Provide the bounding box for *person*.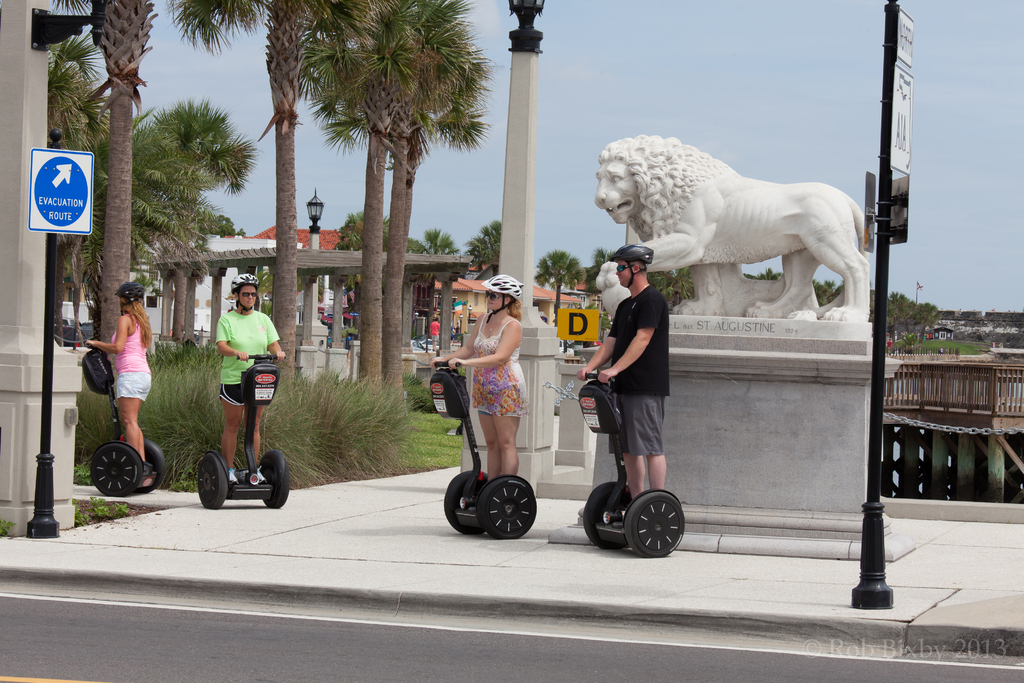
<bbox>431, 318, 440, 352</bbox>.
